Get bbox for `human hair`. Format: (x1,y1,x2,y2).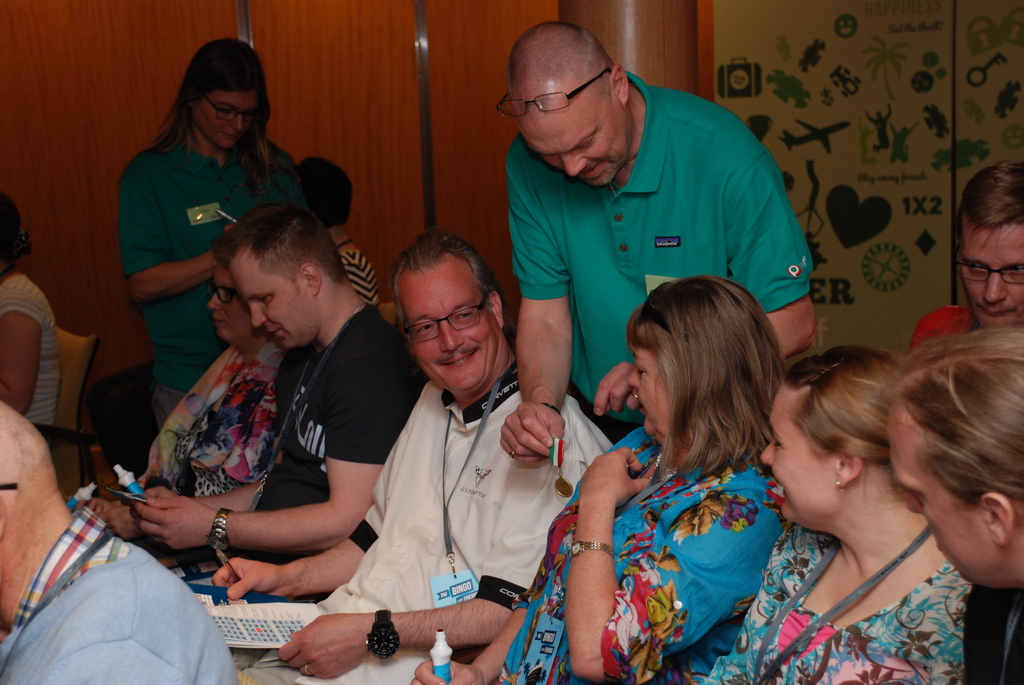
(211,197,346,276).
